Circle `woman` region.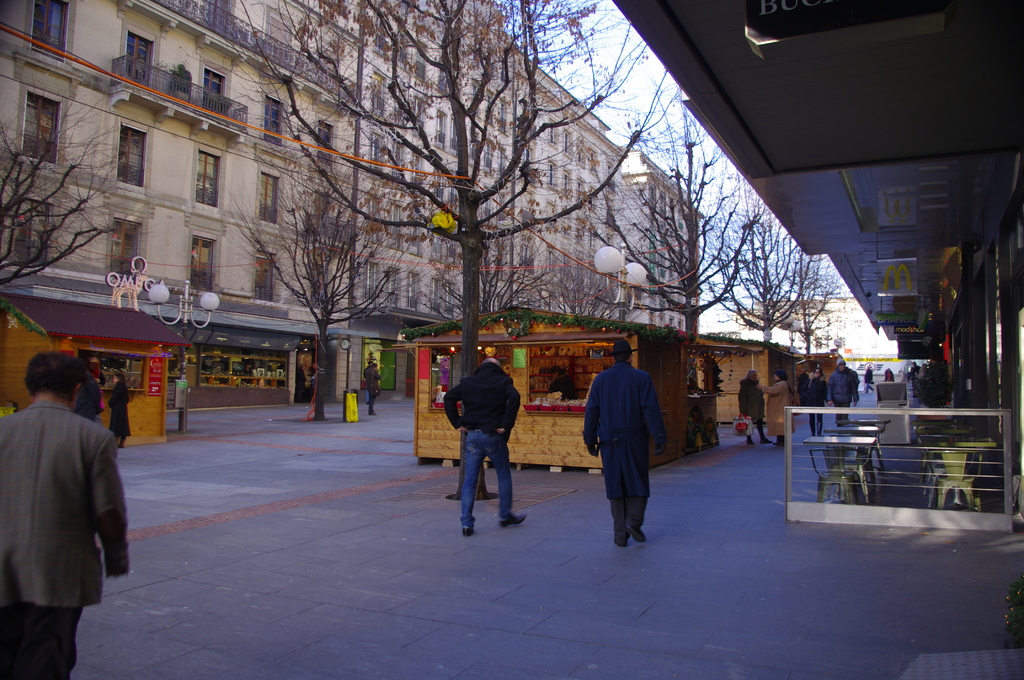
Region: l=105, t=375, r=132, b=452.
